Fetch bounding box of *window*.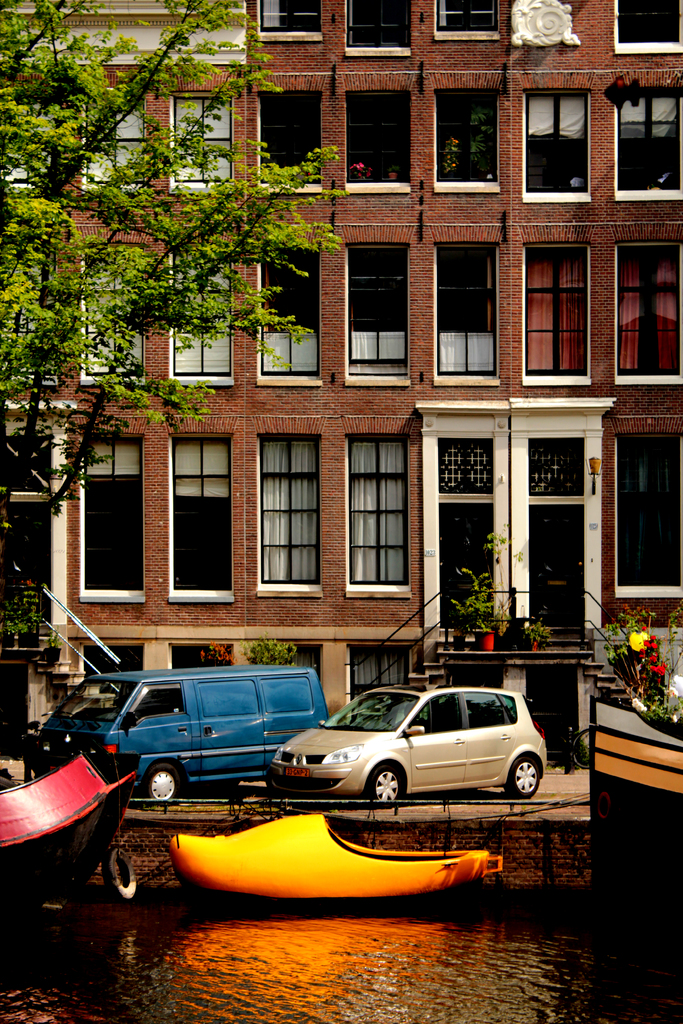
Bbox: {"x1": 84, "y1": 438, "x2": 150, "y2": 597}.
